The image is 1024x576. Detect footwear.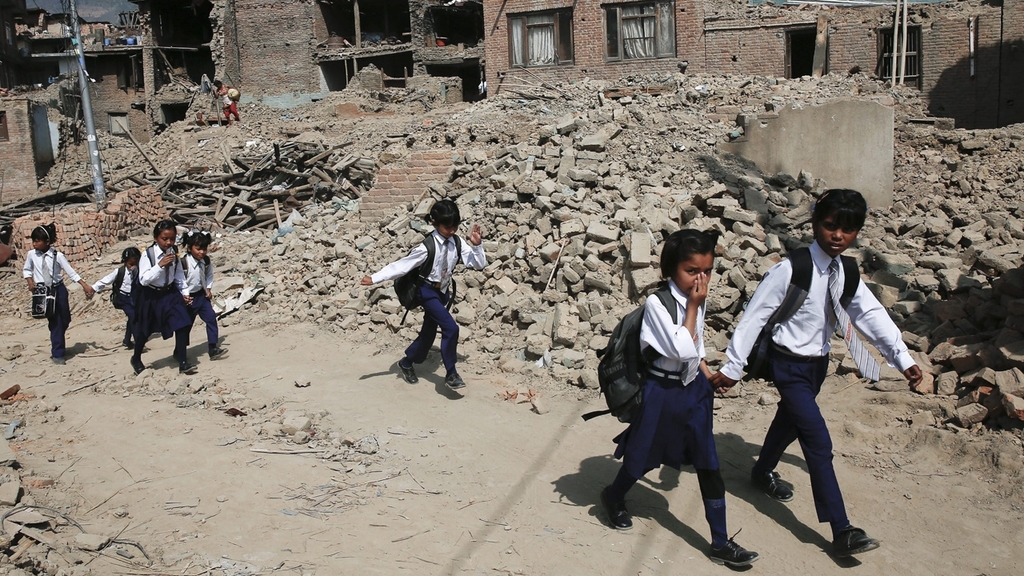
Detection: Rect(133, 357, 147, 377).
